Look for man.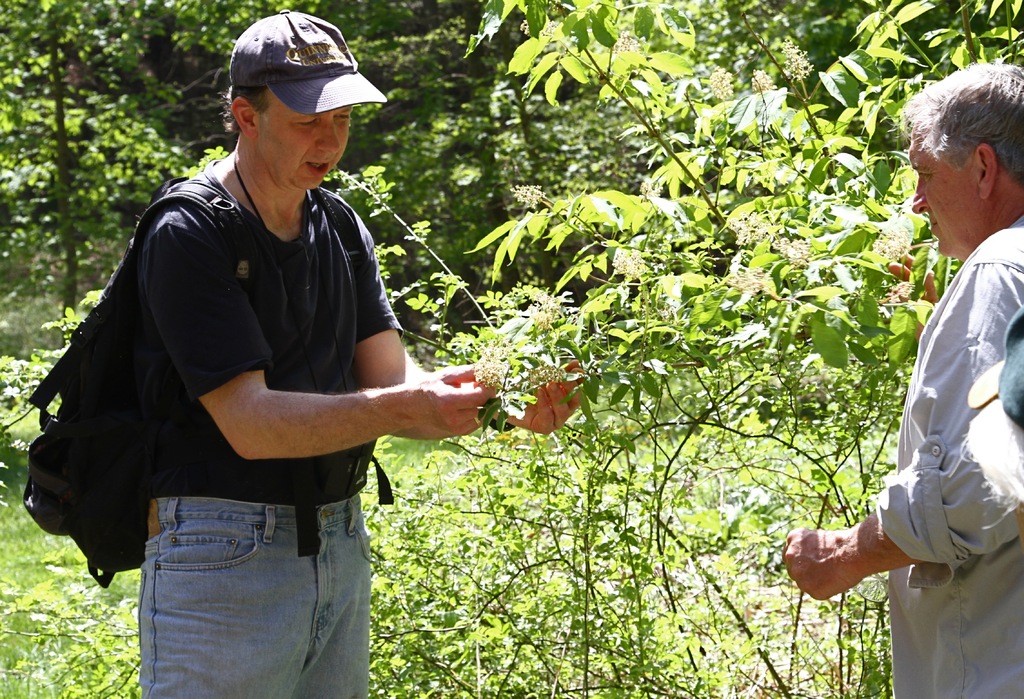
Found: <region>86, 0, 601, 698</region>.
